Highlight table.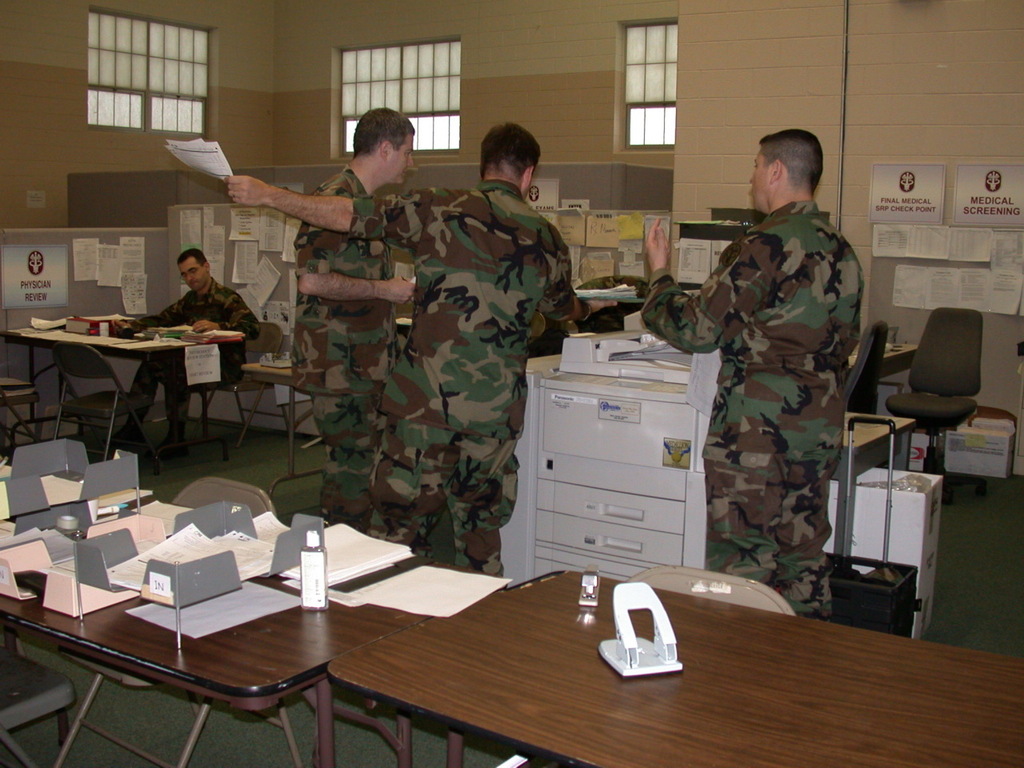
Highlighted region: (837, 333, 919, 426).
